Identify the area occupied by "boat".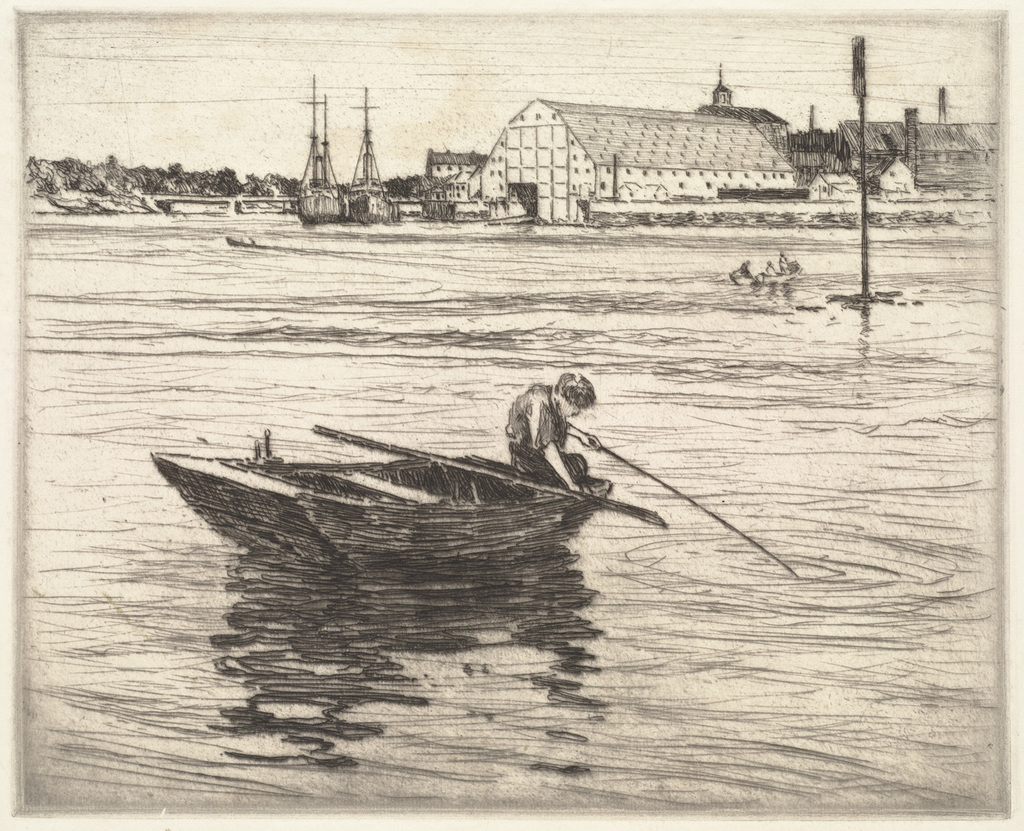
Area: rect(197, 411, 697, 548).
